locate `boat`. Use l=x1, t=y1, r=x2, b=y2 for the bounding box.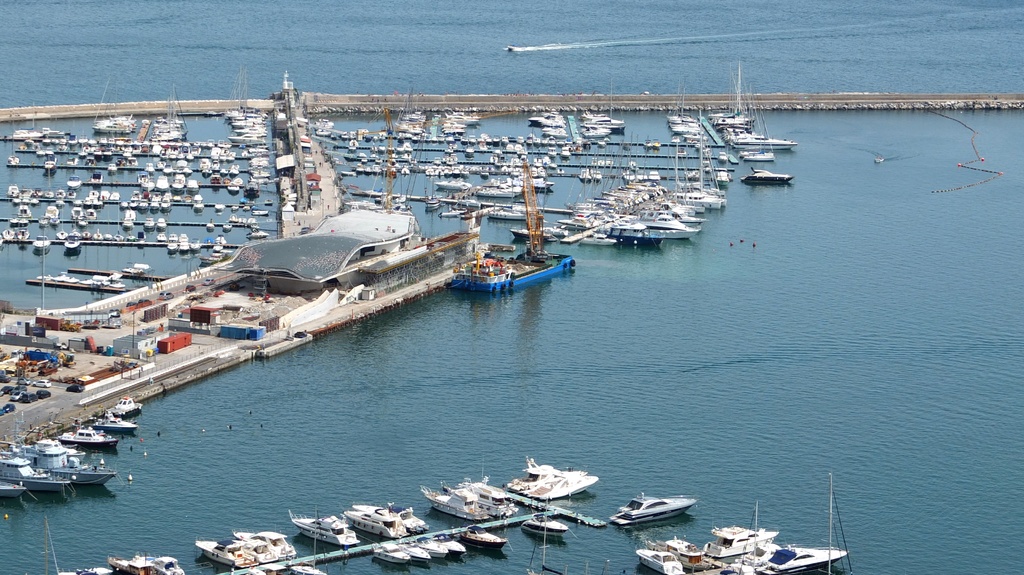
l=431, t=536, r=466, b=552.
